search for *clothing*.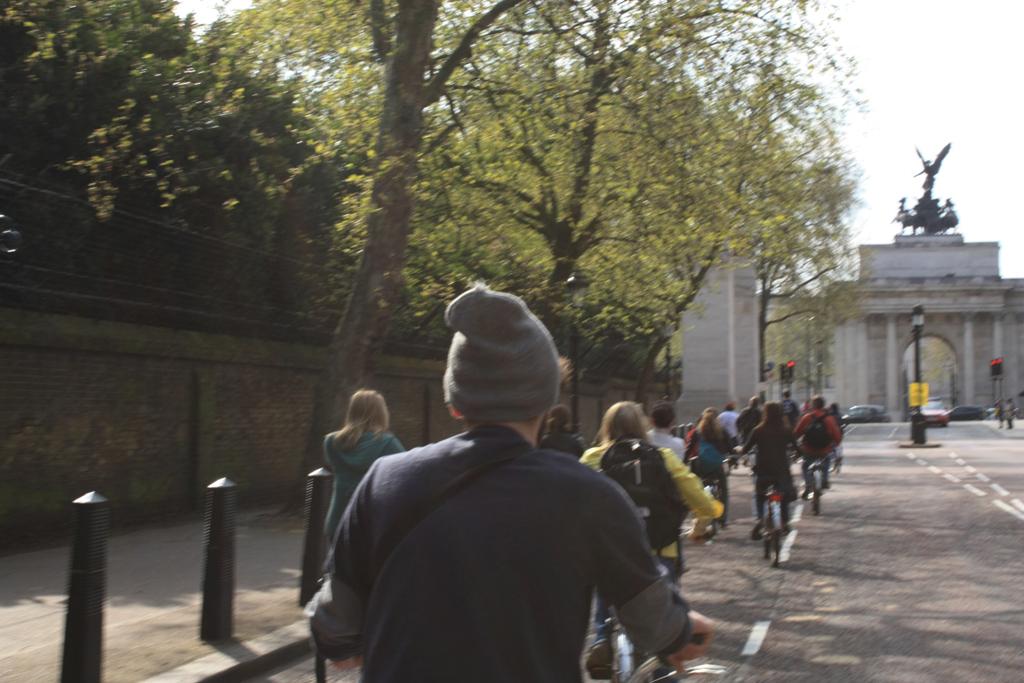
Found at l=718, t=404, r=742, b=435.
